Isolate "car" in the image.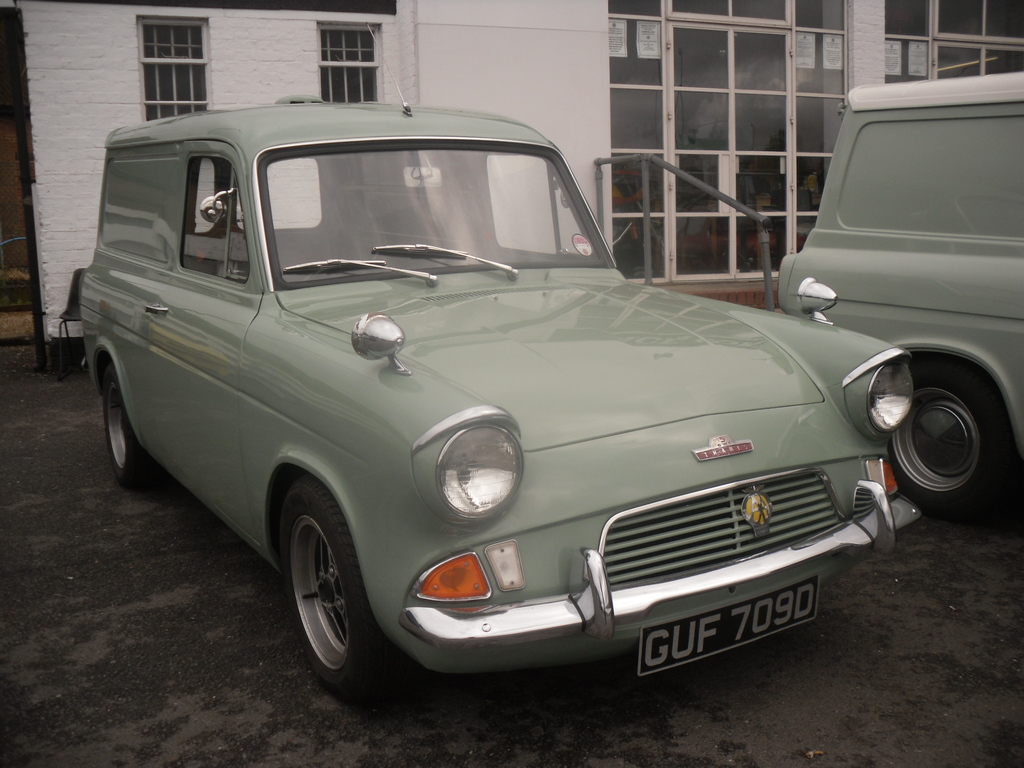
Isolated region: 80, 93, 916, 721.
